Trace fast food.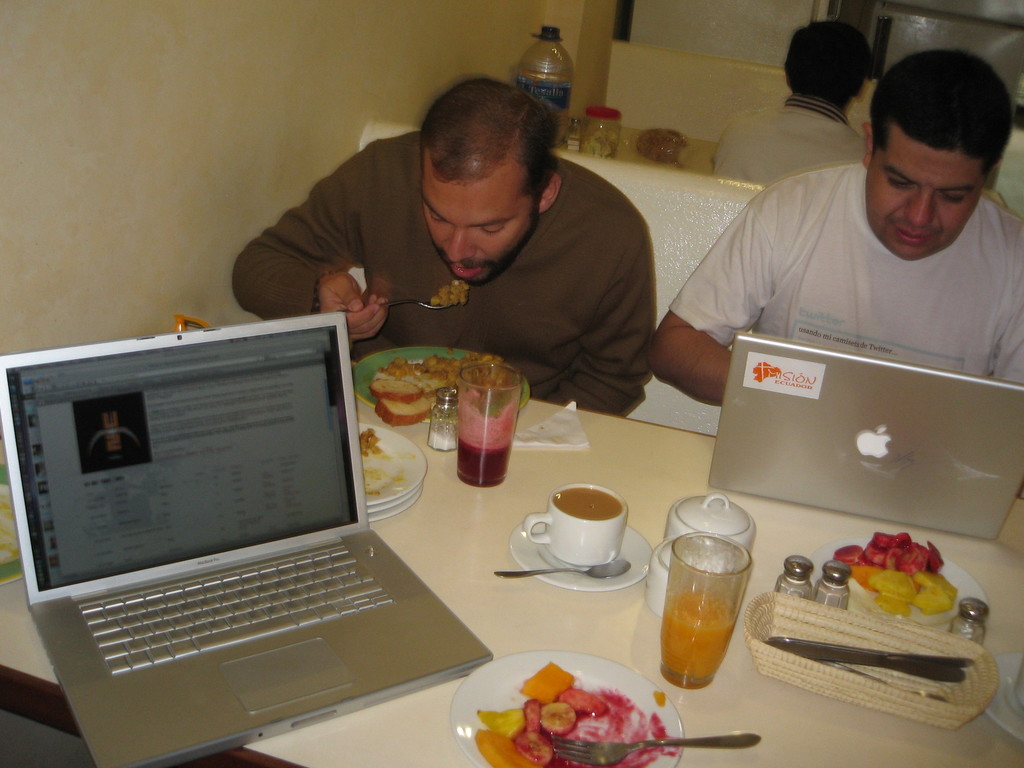
Traced to bbox=(520, 659, 575, 710).
